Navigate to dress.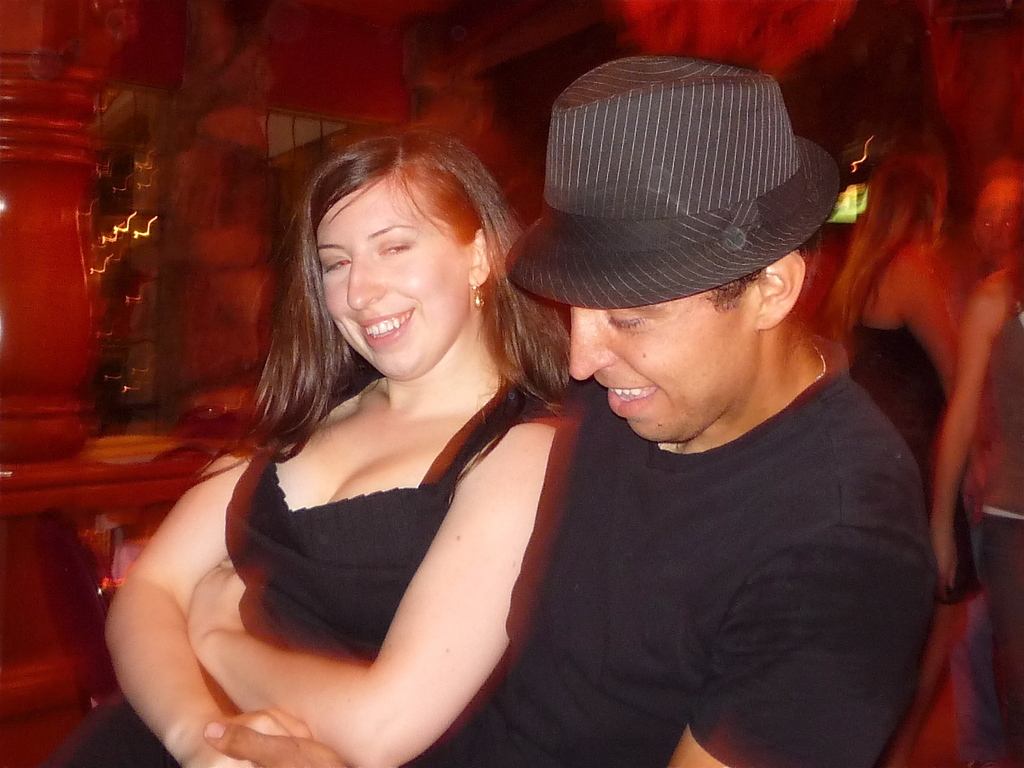
Navigation target: [57,389,524,767].
